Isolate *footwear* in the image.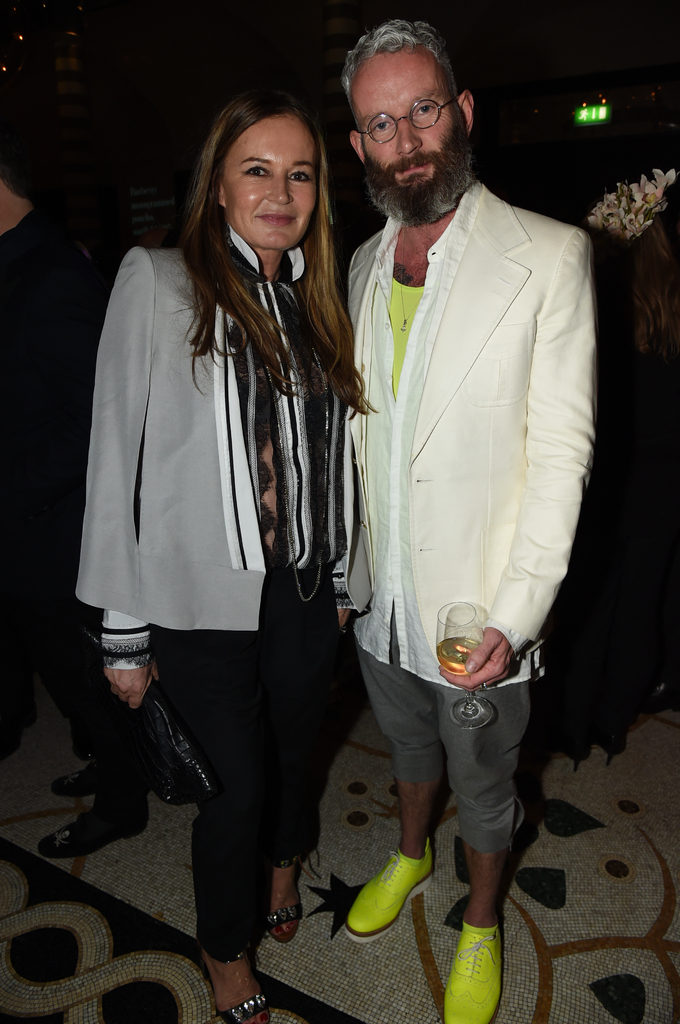
Isolated region: [341, 854, 444, 933].
